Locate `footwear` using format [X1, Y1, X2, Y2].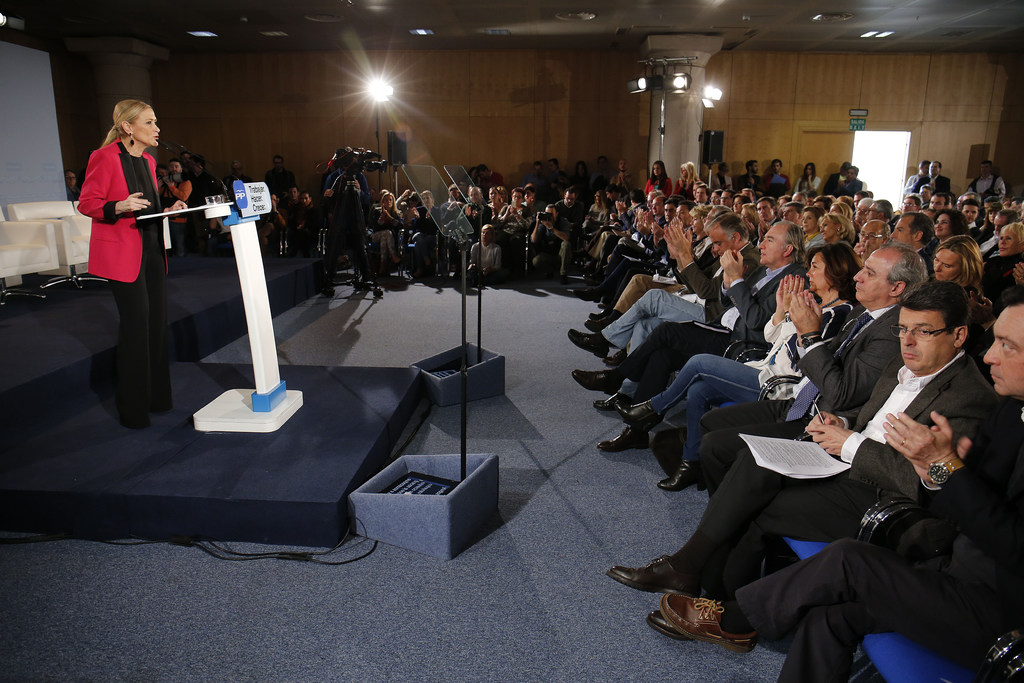
[585, 308, 623, 333].
